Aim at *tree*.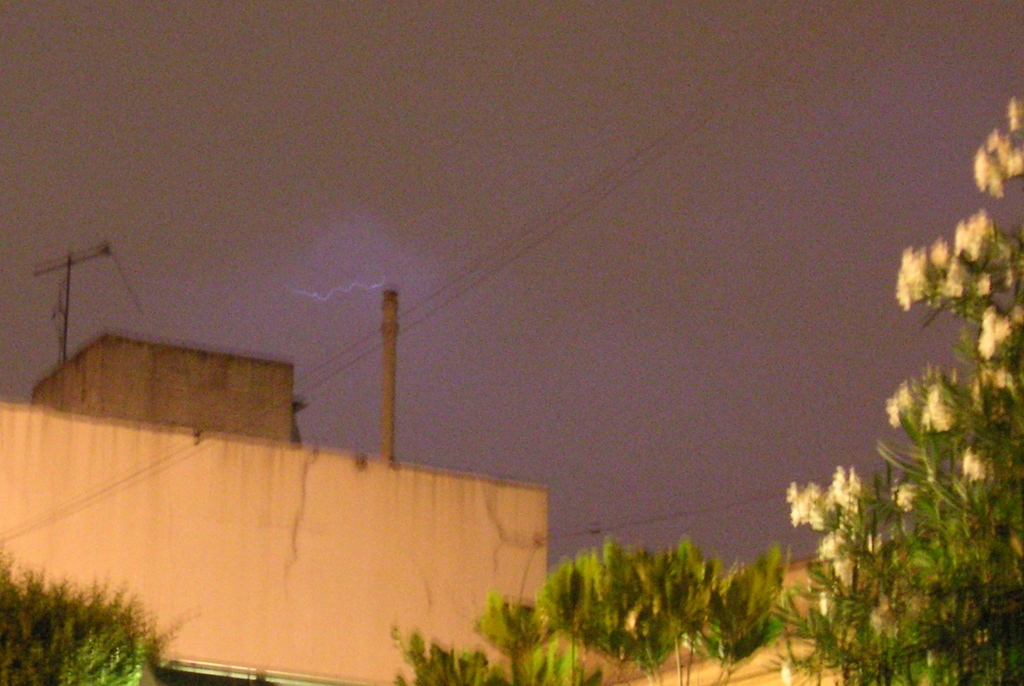
Aimed at select_region(821, 158, 1012, 615).
